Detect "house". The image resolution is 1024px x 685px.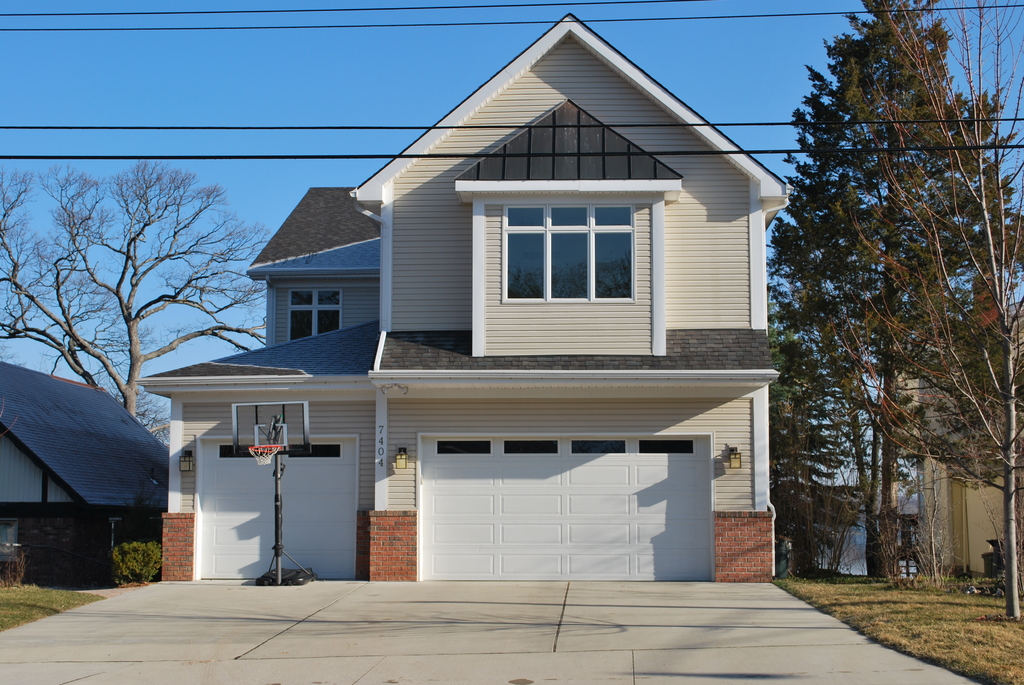
x1=915 y1=257 x2=1023 y2=579.
